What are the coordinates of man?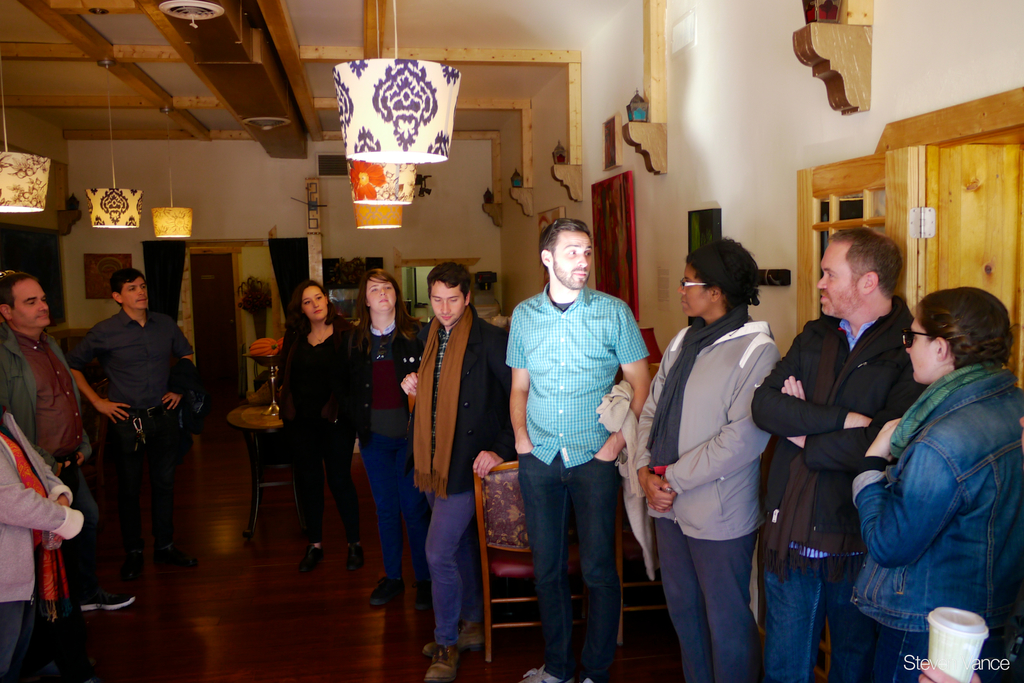
x1=396, y1=259, x2=522, y2=682.
